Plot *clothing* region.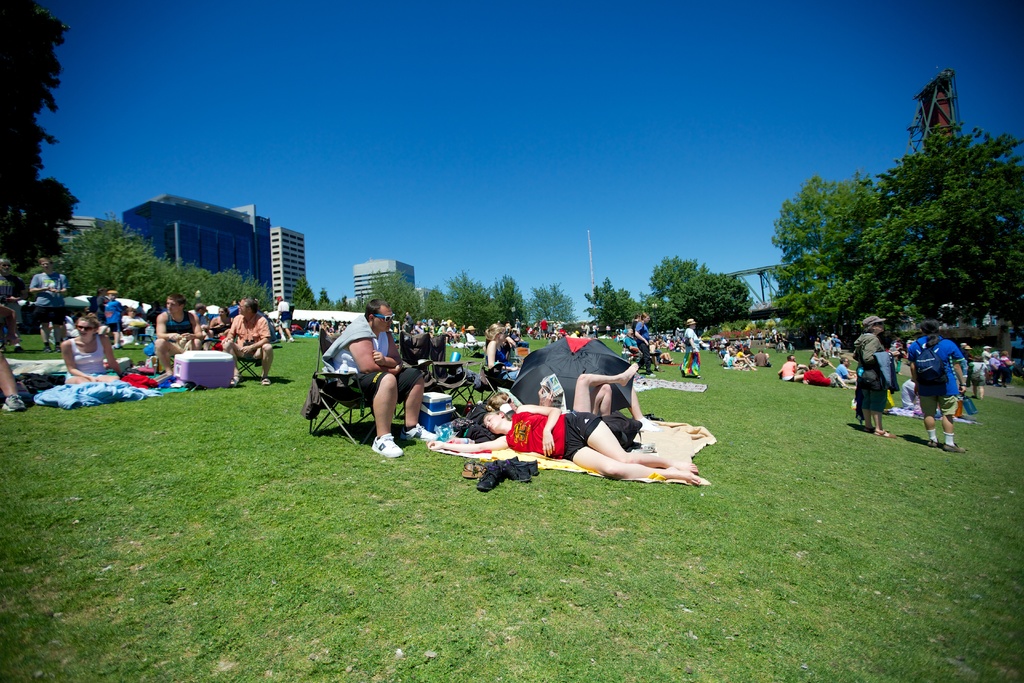
Plotted at box(637, 320, 658, 375).
